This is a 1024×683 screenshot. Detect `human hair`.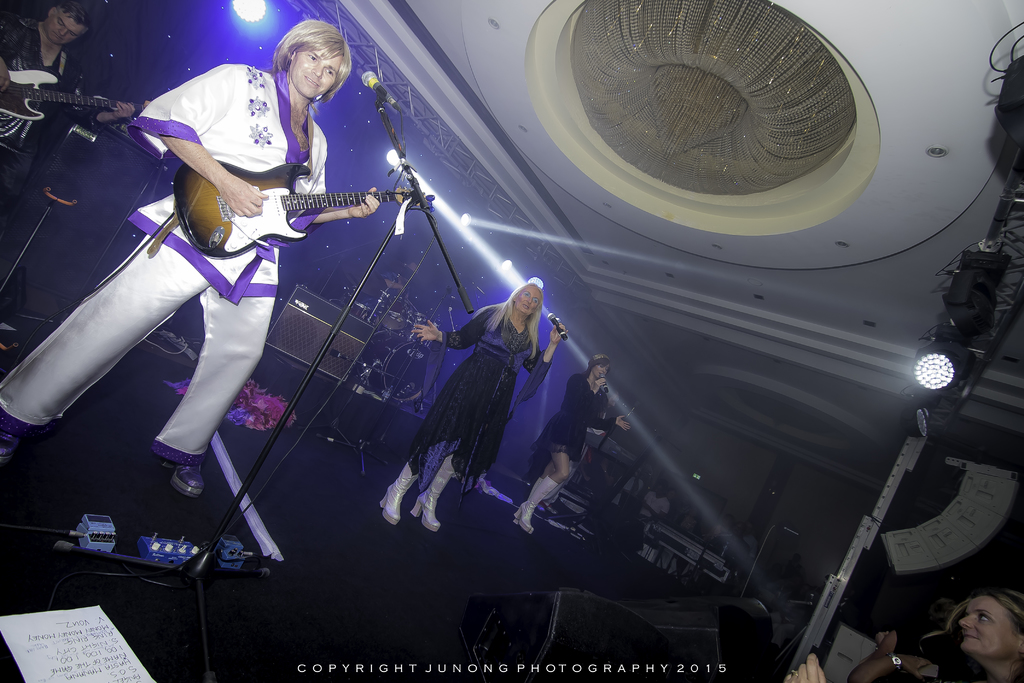
x1=484, y1=280, x2=541, y2=359.
